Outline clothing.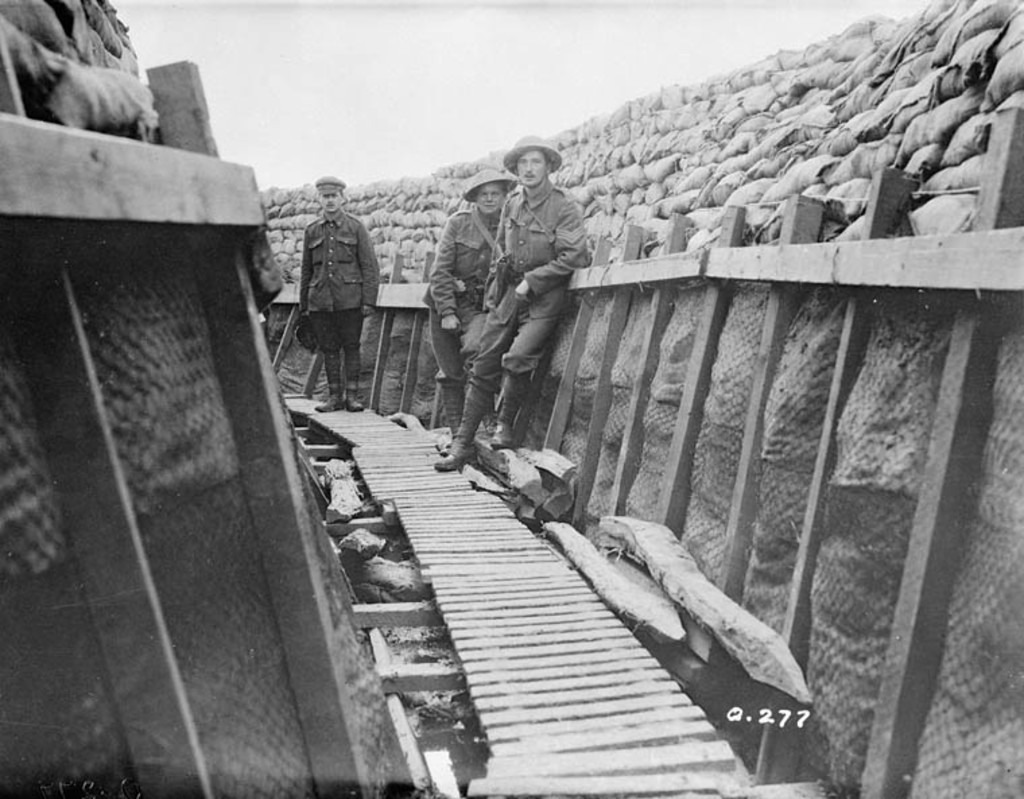
Outline: <bbox>426, 205, 503, 385</bbox>.
